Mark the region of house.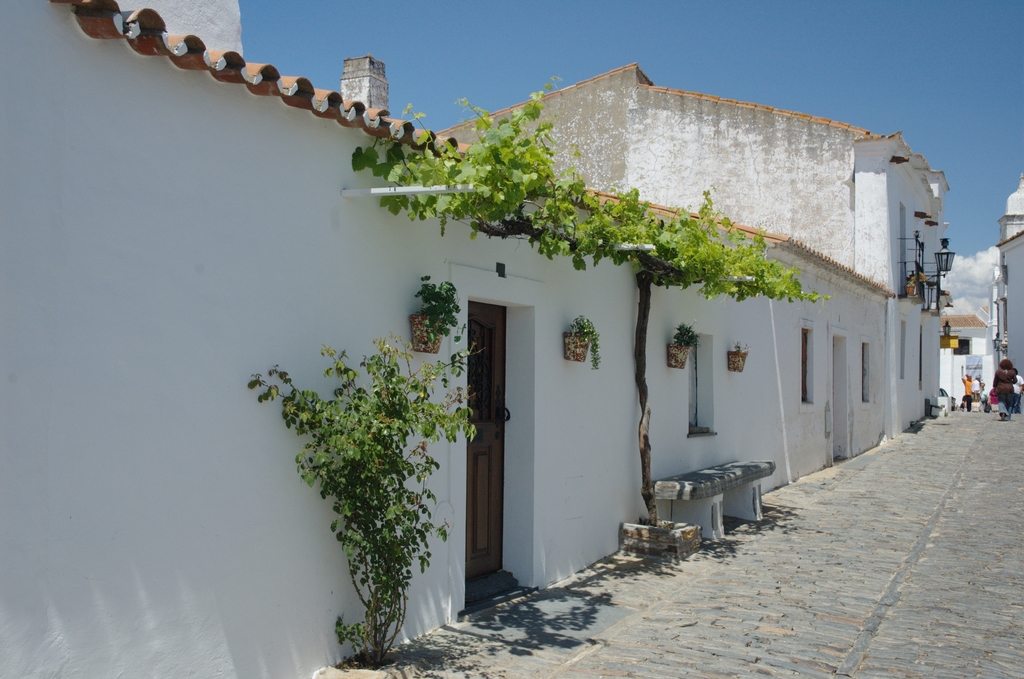
Region: detection(0, 0, 952, 678).
